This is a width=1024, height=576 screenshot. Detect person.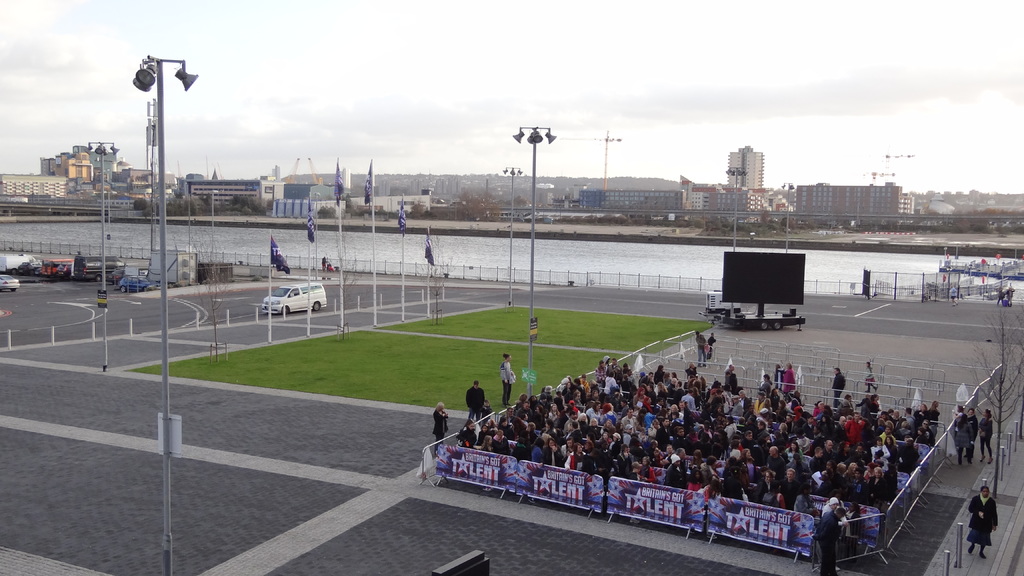
977,409,992,464.
